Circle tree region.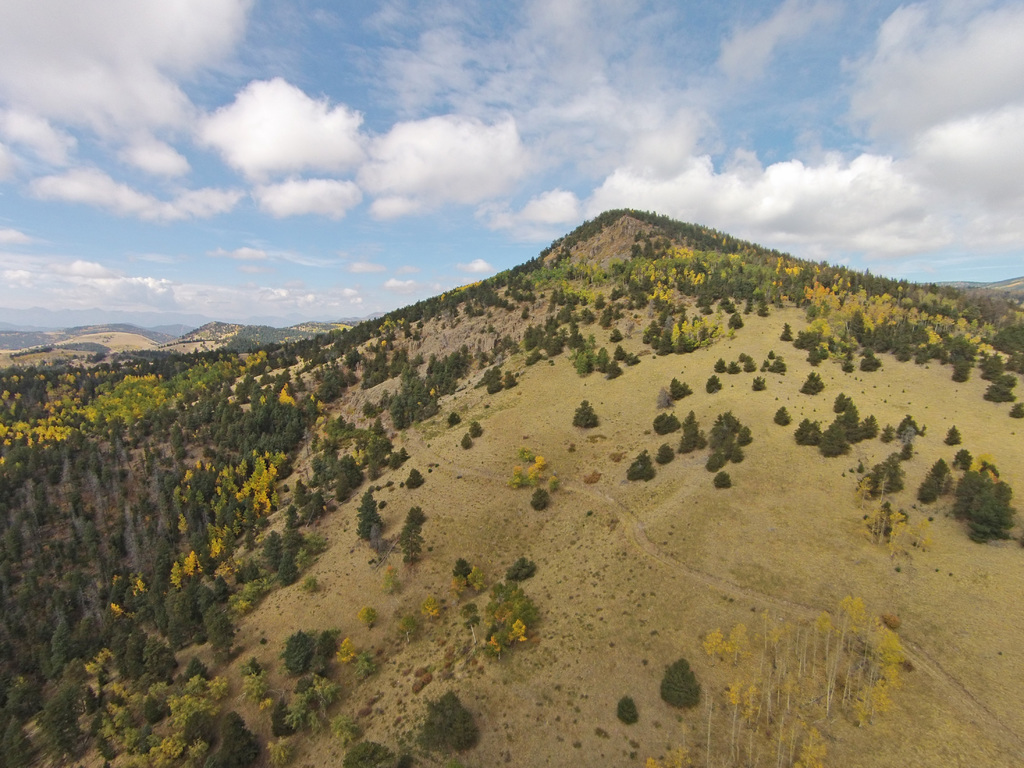
Region: (x1=772, y1=404, x2=794, y2=426).
